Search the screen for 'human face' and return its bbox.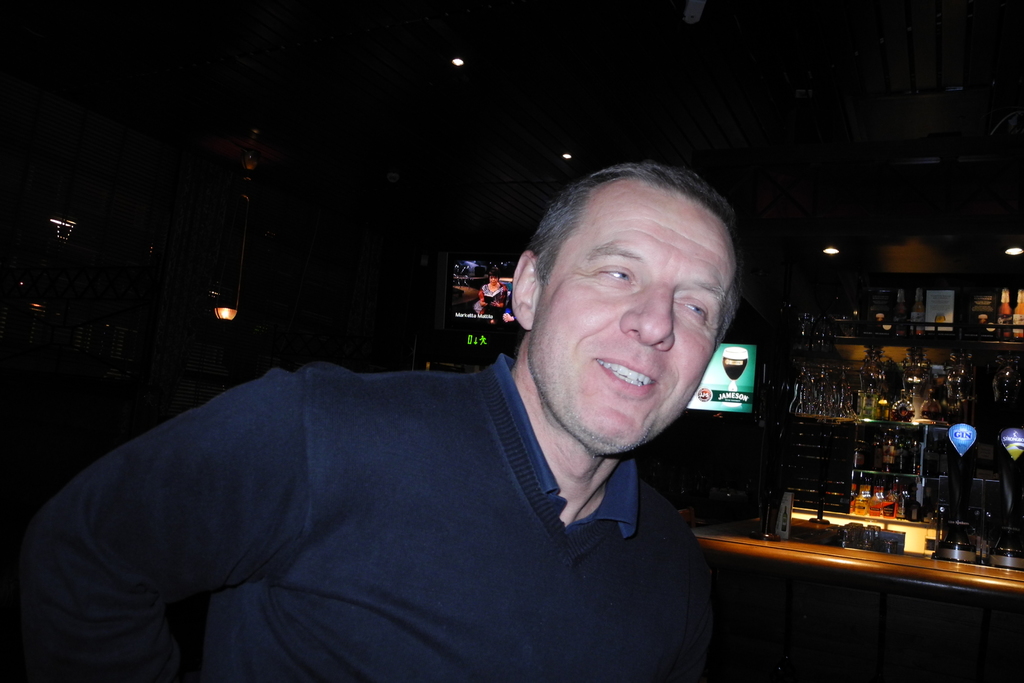
Found: Rect(533, 183, 738, 456).
